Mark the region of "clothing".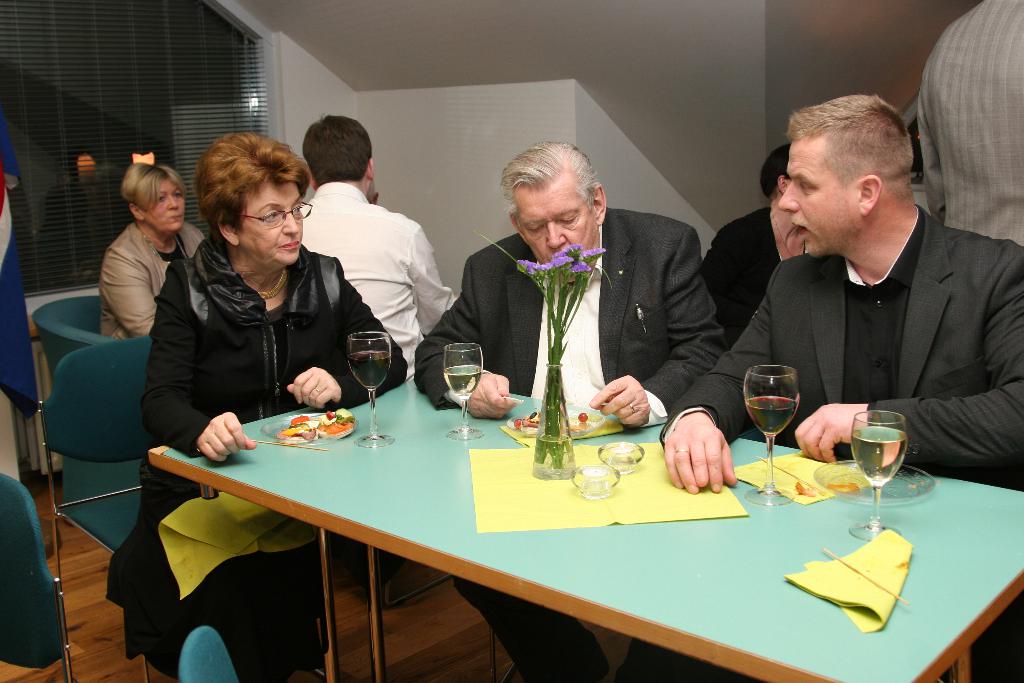
Region: BBox(664, 215, 1020, 479).
